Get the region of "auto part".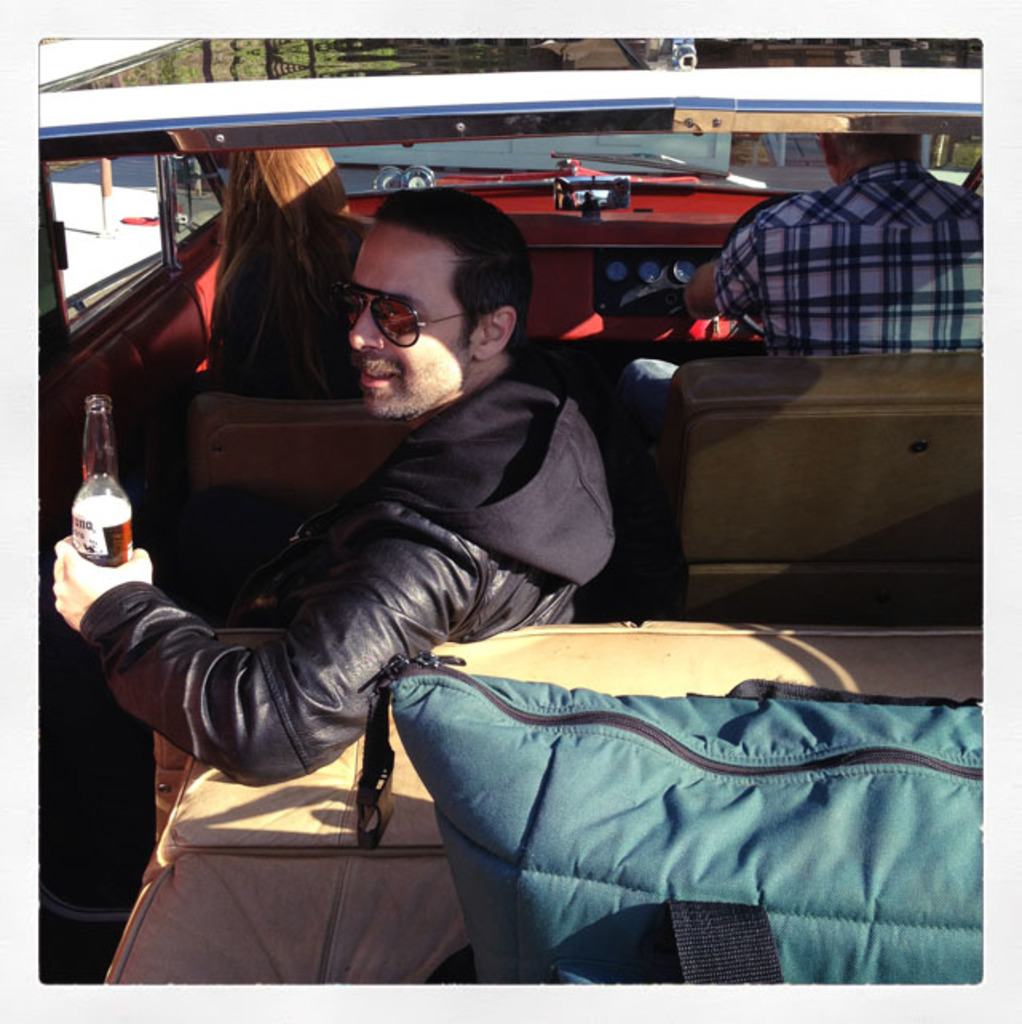
x1=342, y1=184, x2=766, y2=369.
